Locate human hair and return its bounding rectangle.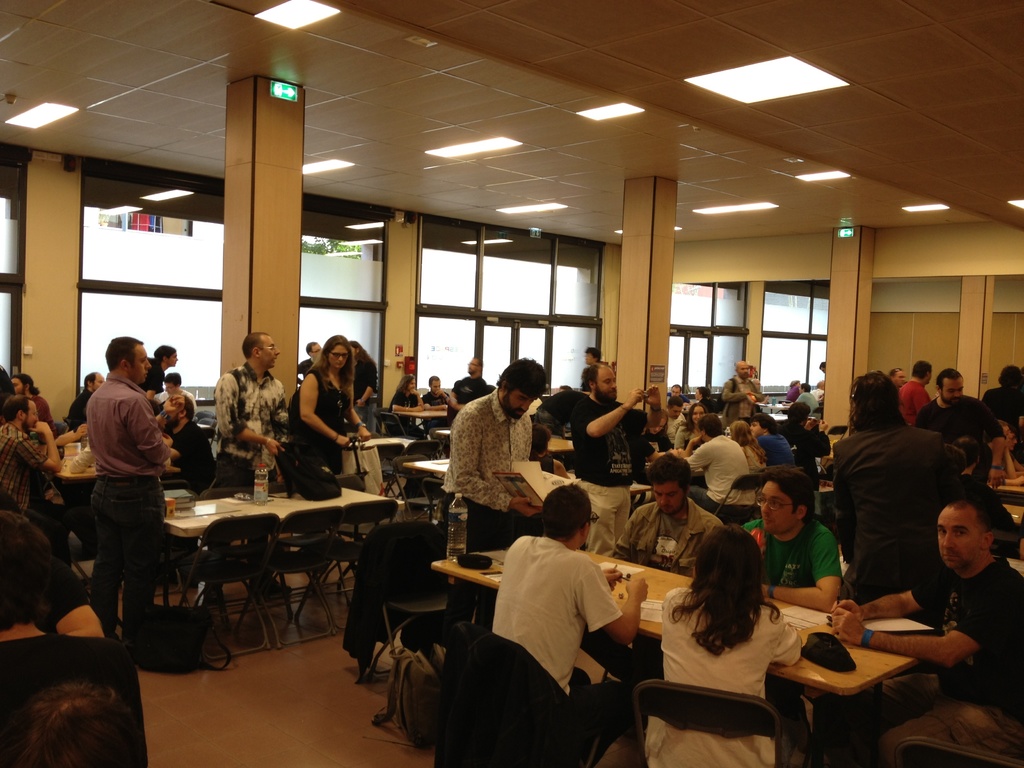
[758, 462, 811, 511].
